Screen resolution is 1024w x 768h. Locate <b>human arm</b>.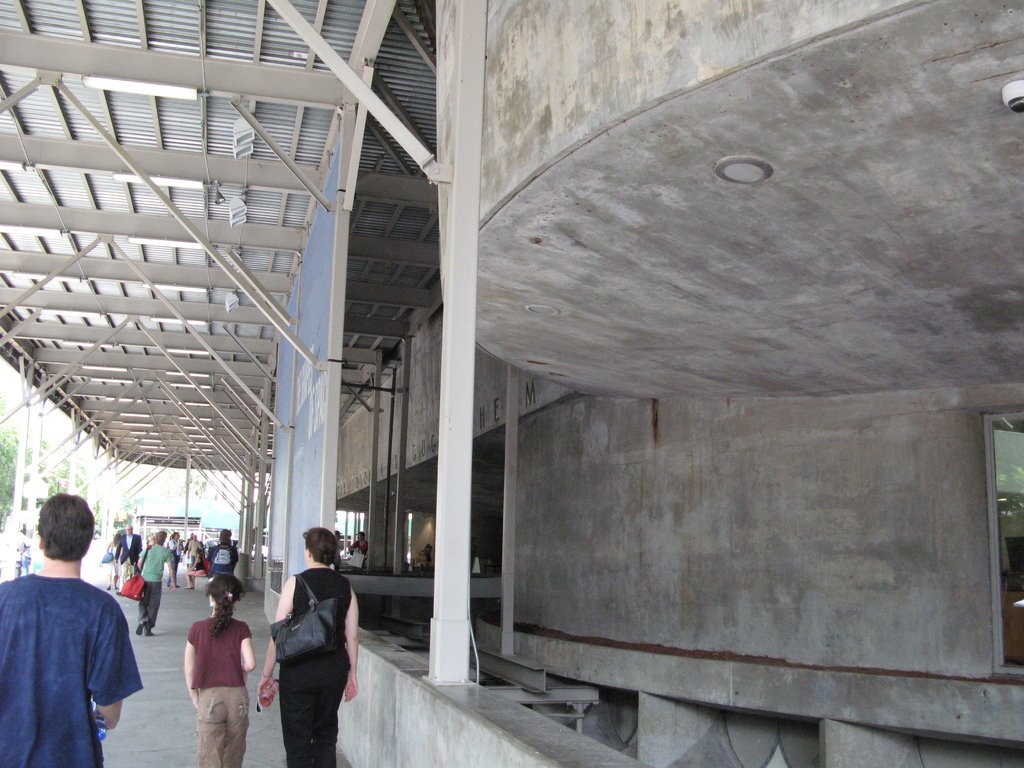
<bbox>114, 536, 123, 564</bbox>.
